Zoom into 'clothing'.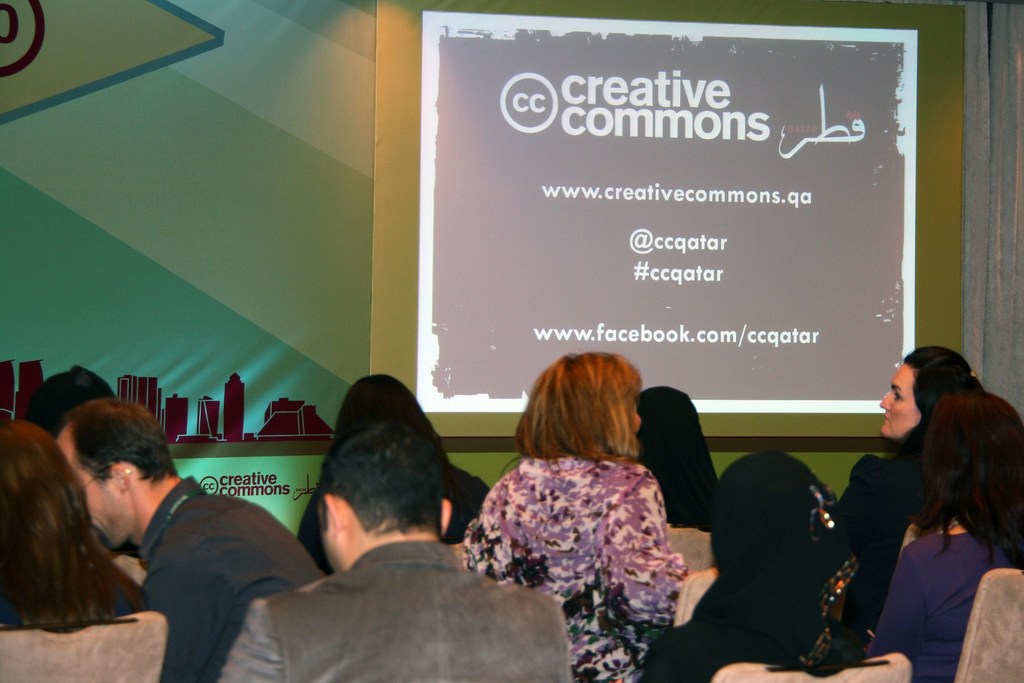
Zoom target: <bbox>831, 454, 931, 629</bbox>.
